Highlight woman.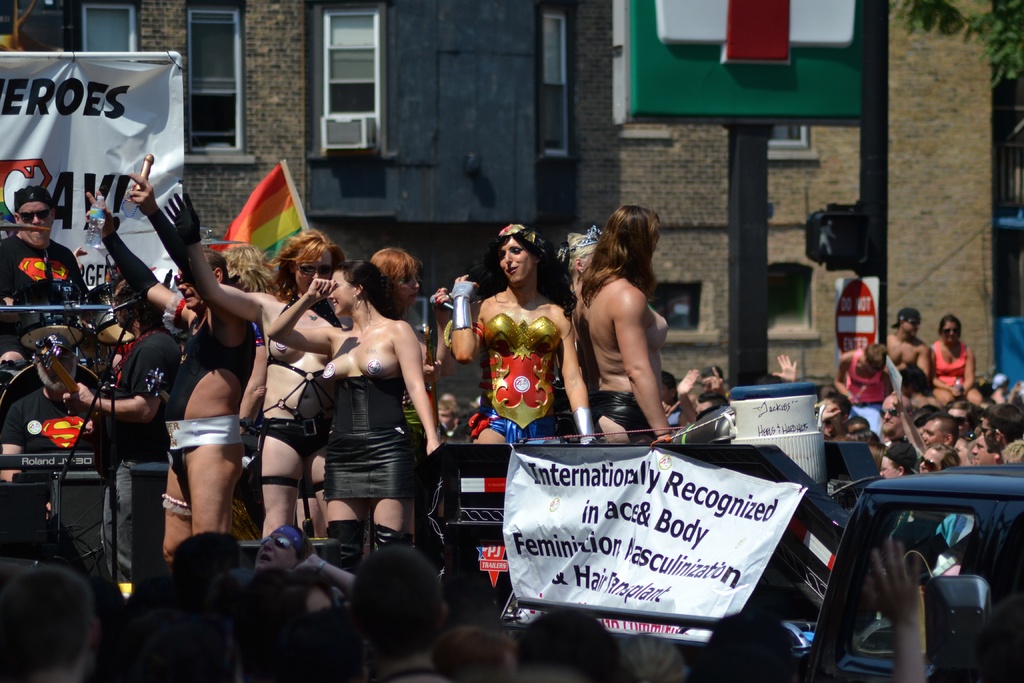
Highlighted region: (x1=467, y1=226, x2=572, y2=454).
